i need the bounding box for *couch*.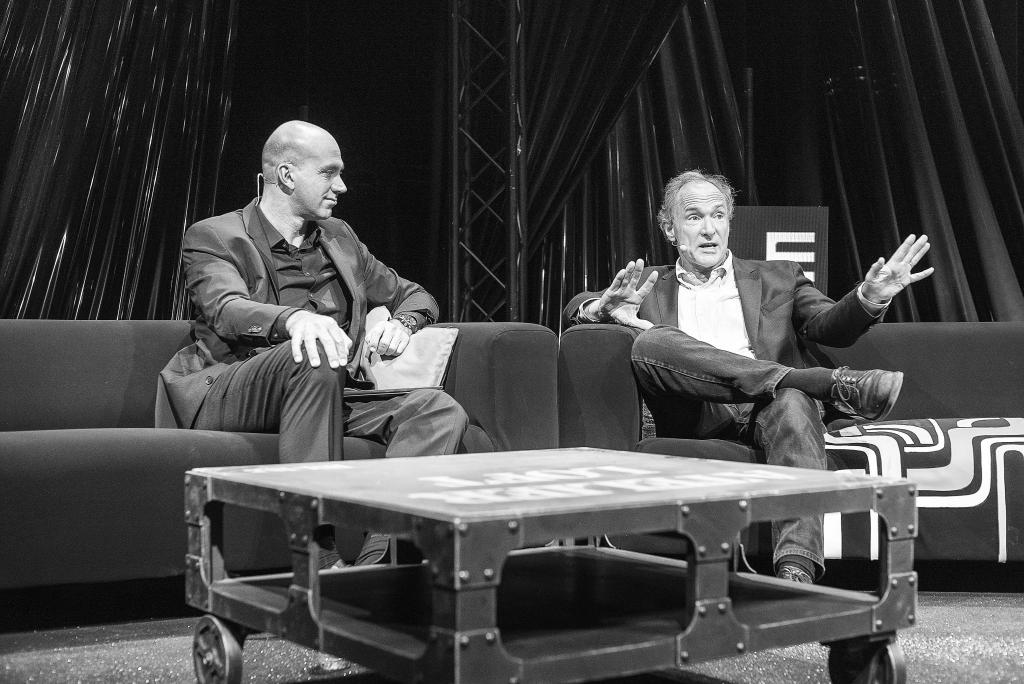
Here it is: {"left": 0, "top": 315, "right": 557, "bottom": 631}.
